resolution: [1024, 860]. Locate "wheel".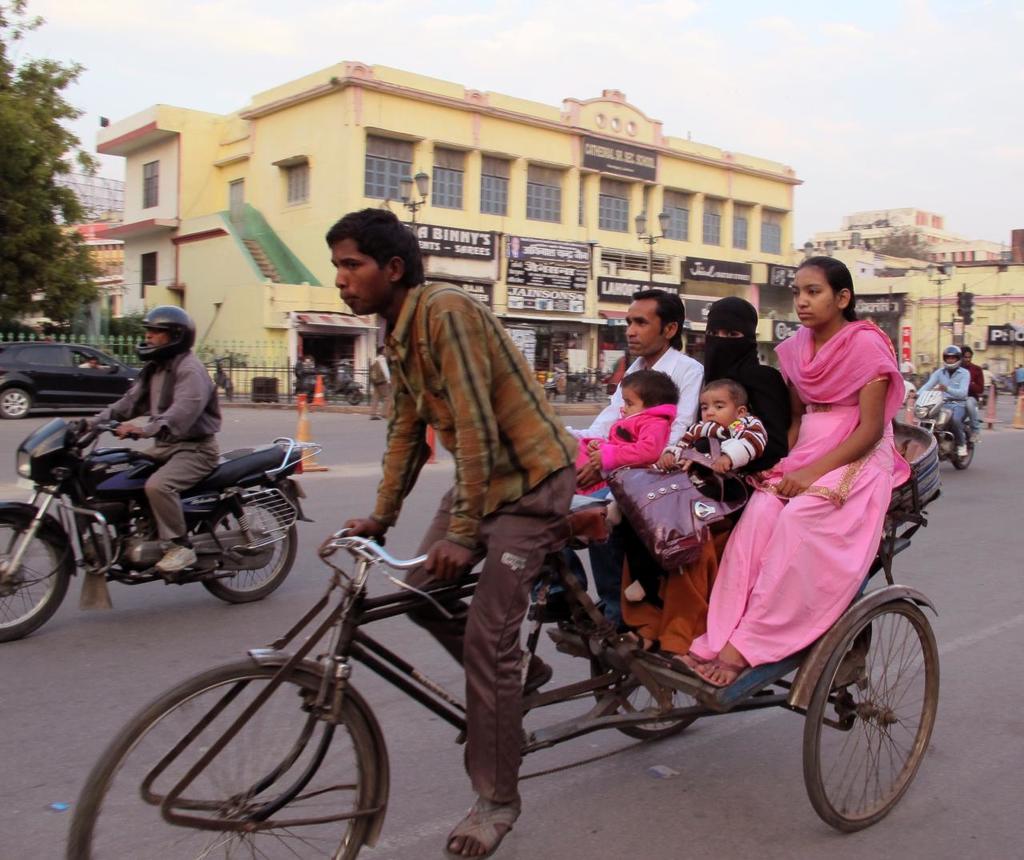
{"left": 345, "top": 392, "right": 362, "bottom": 404}.
